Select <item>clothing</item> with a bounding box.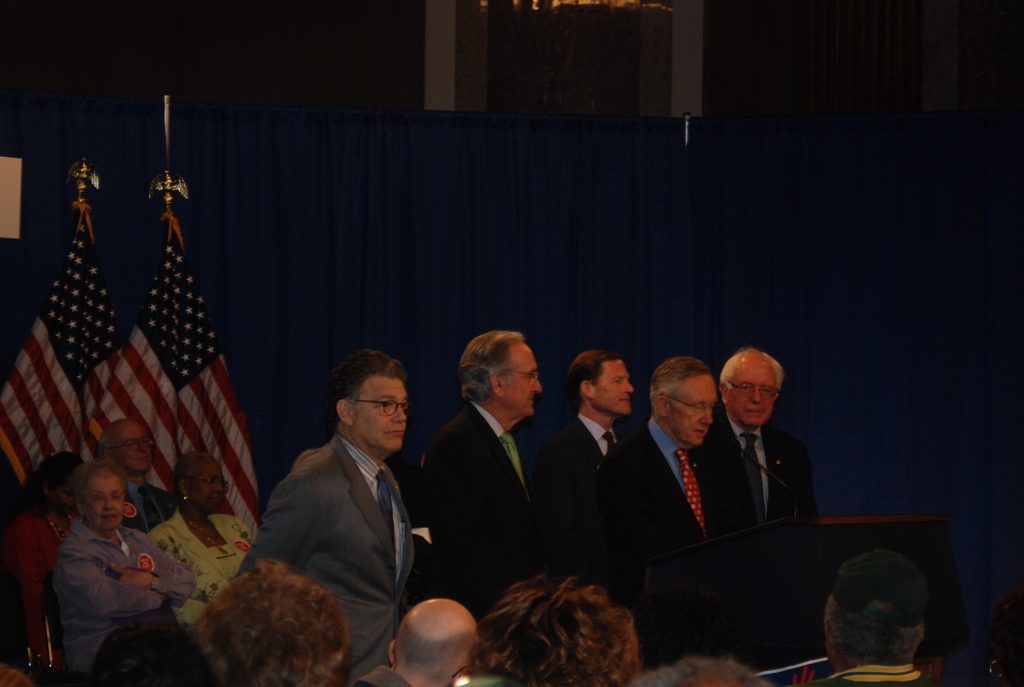
527:411:649:620.
